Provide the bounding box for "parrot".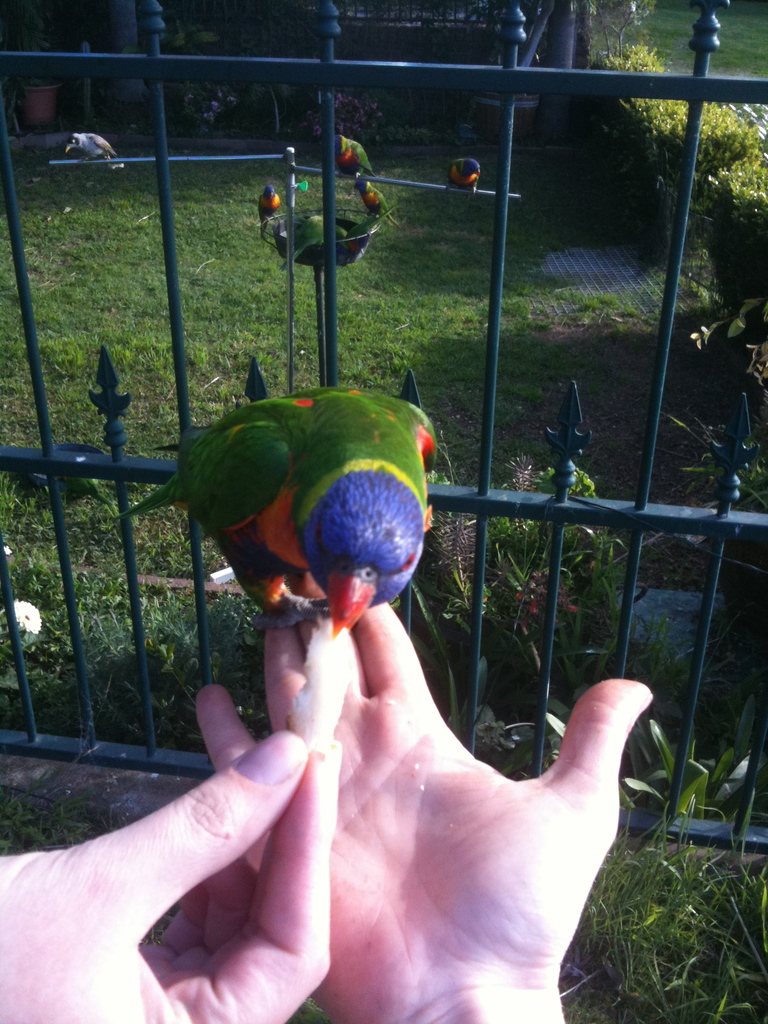
117, 385, 439, 641.
